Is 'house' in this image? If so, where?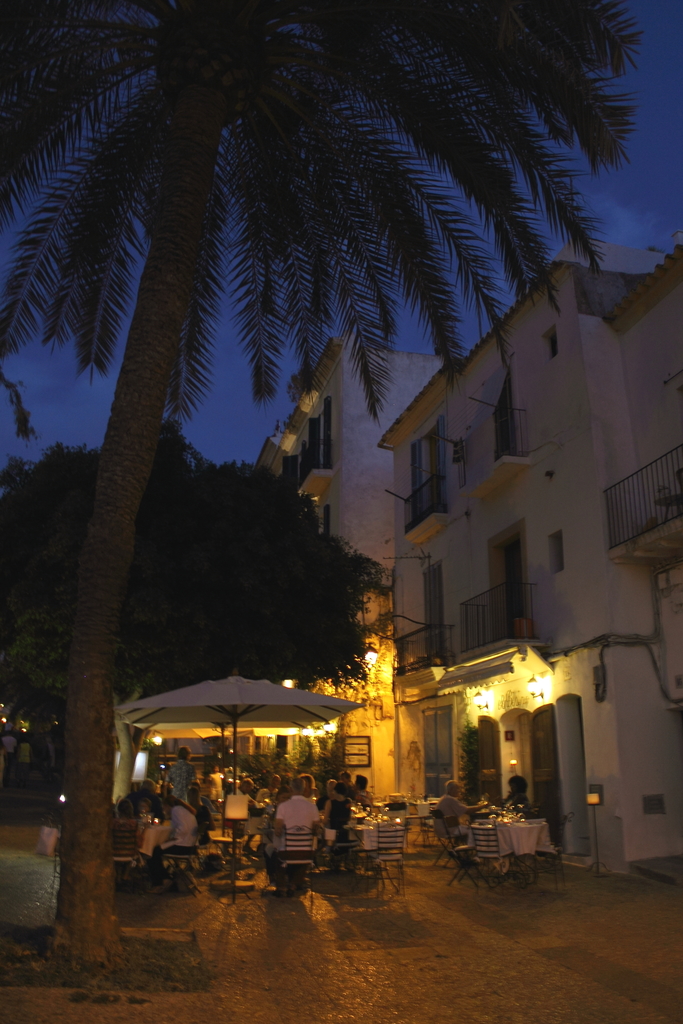
Yes, at (375,236,680,877).
